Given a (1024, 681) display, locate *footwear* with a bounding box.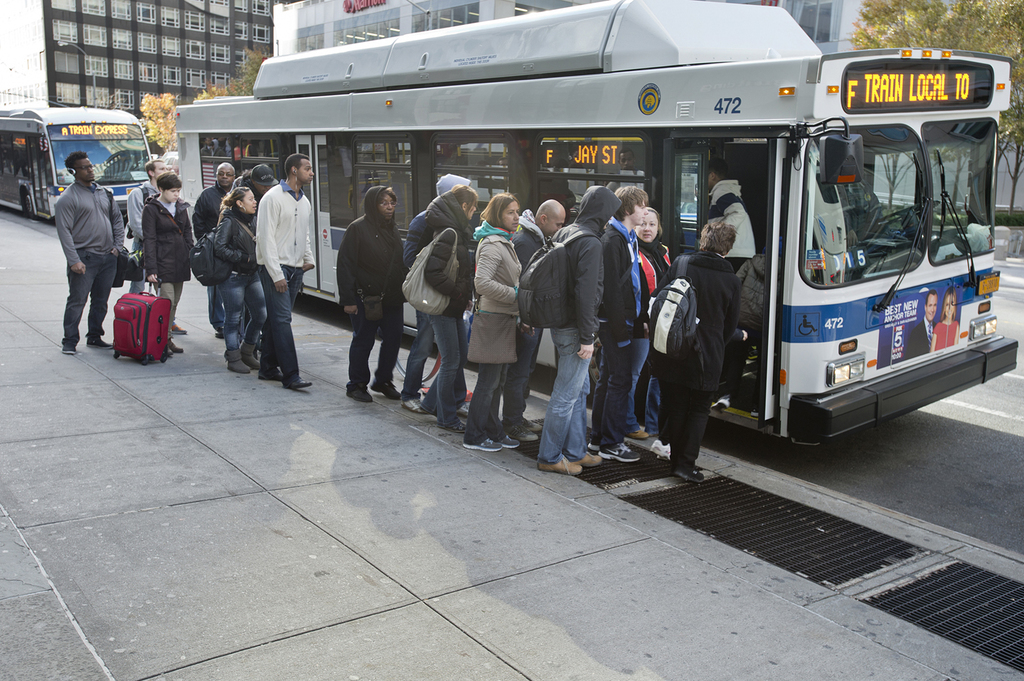
Located: Rect(176, 319, 189, 334).
